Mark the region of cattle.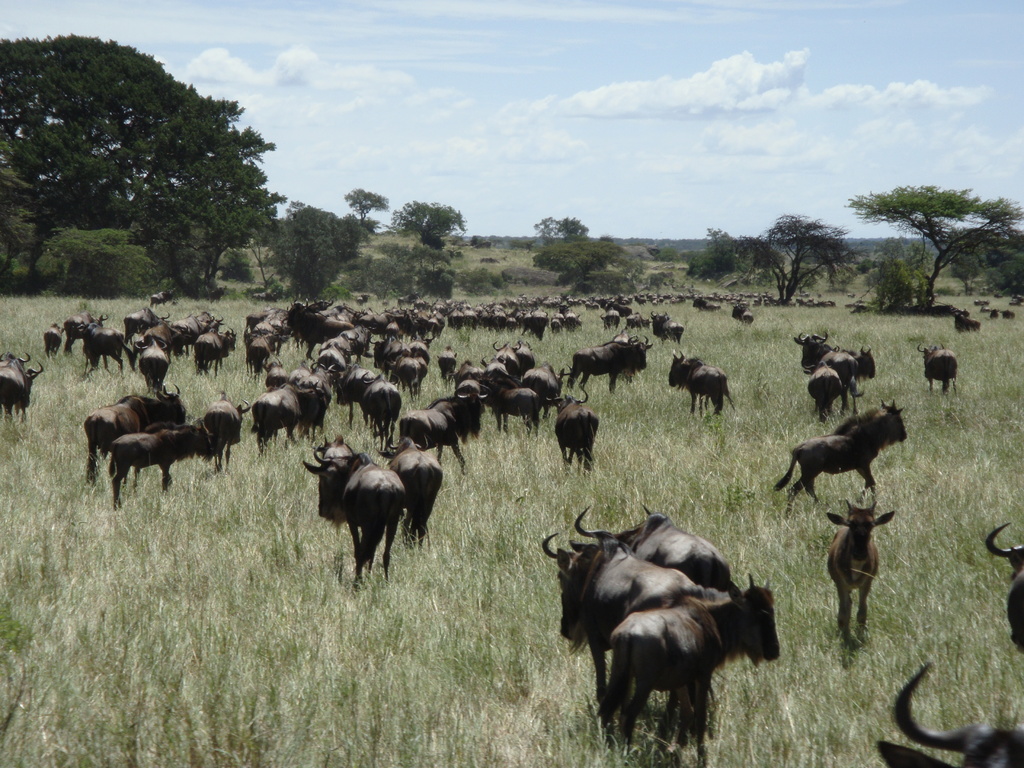
Region: 915:343:960:397.
